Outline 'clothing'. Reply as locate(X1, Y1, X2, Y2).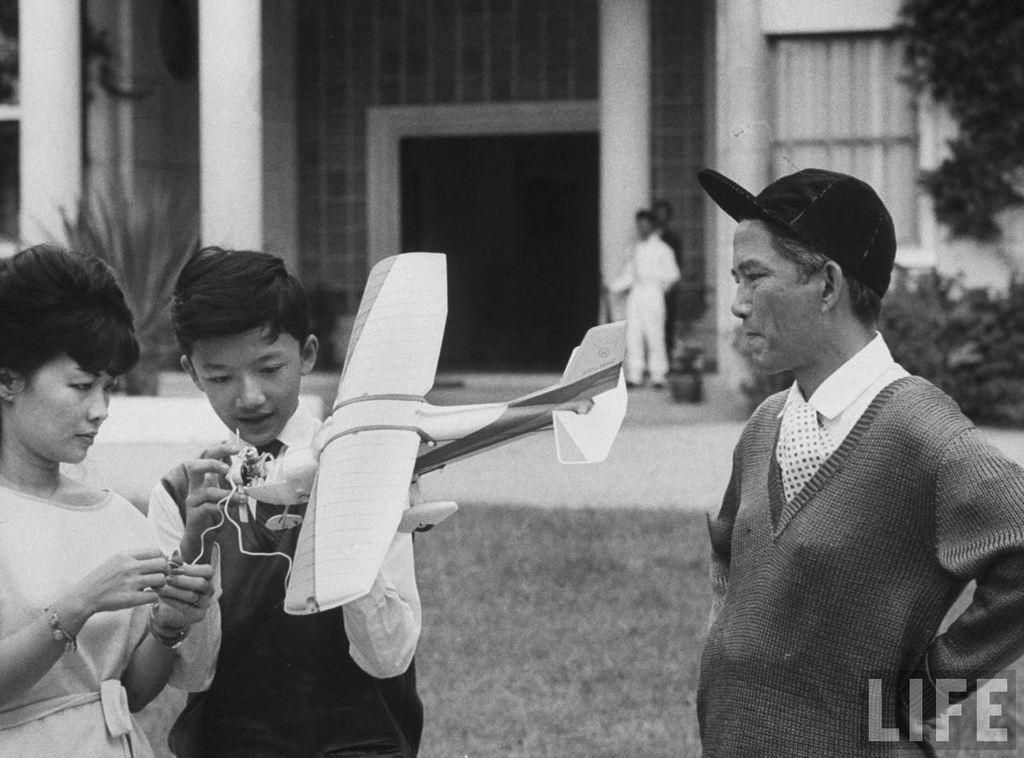
locate(606, 233, 673, 389).
